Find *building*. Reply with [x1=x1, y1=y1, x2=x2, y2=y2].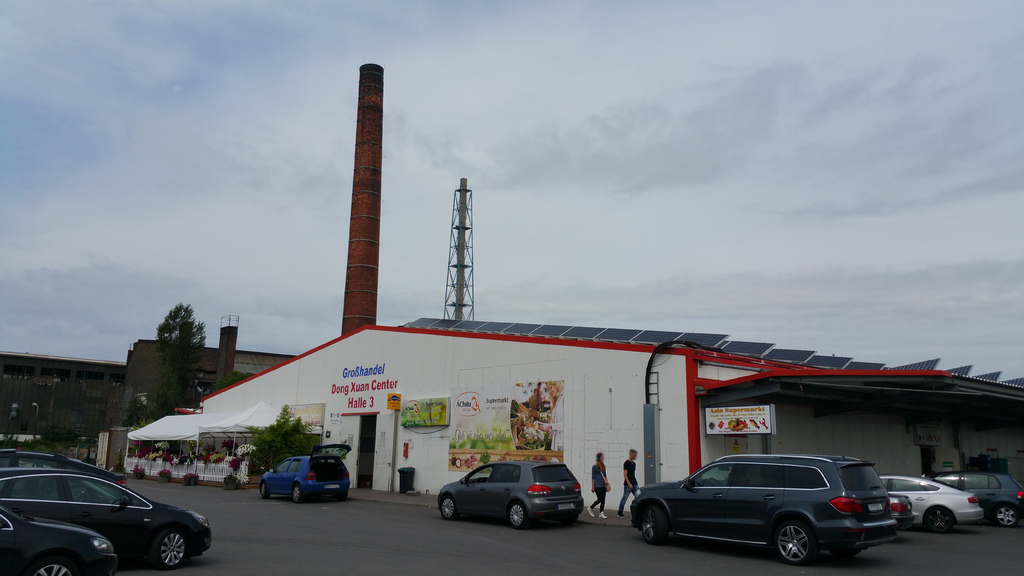
[x1=130, y1=63, x2=1023, y2=513].
